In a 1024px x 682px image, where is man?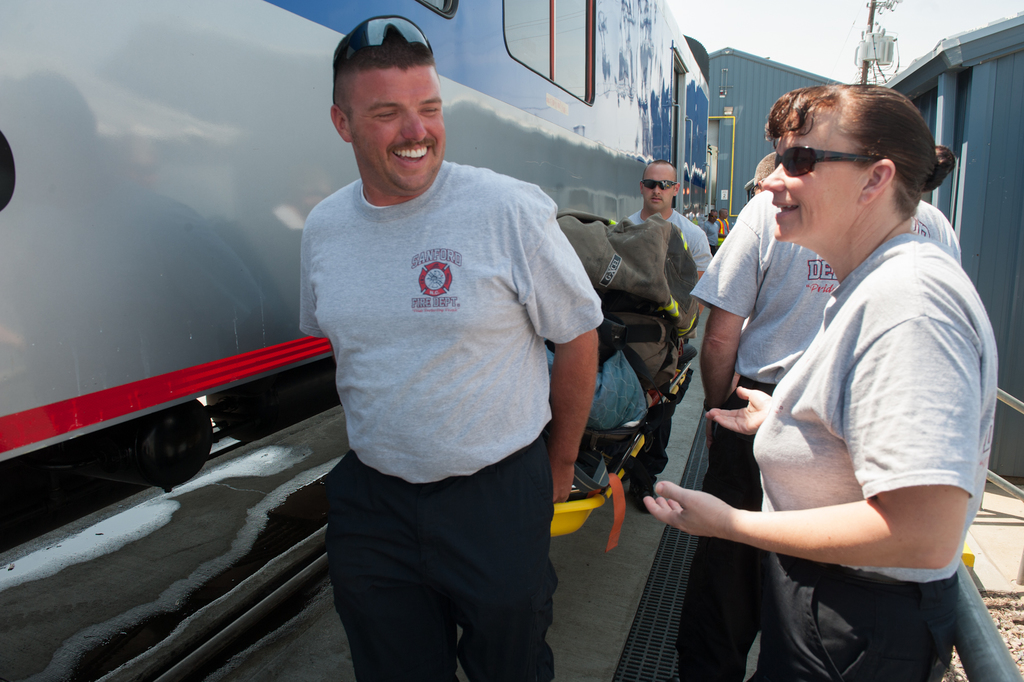
750/146/776/190.
